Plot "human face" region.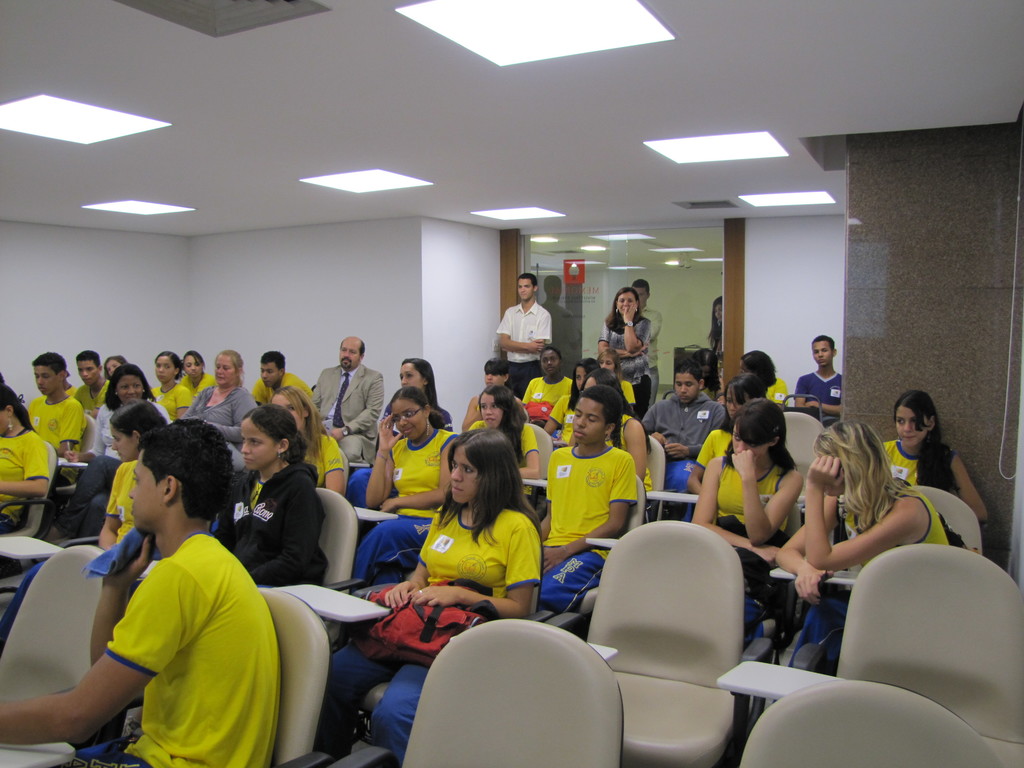
Plotted at x1=568, y1=397, x2=608, y2=450.
